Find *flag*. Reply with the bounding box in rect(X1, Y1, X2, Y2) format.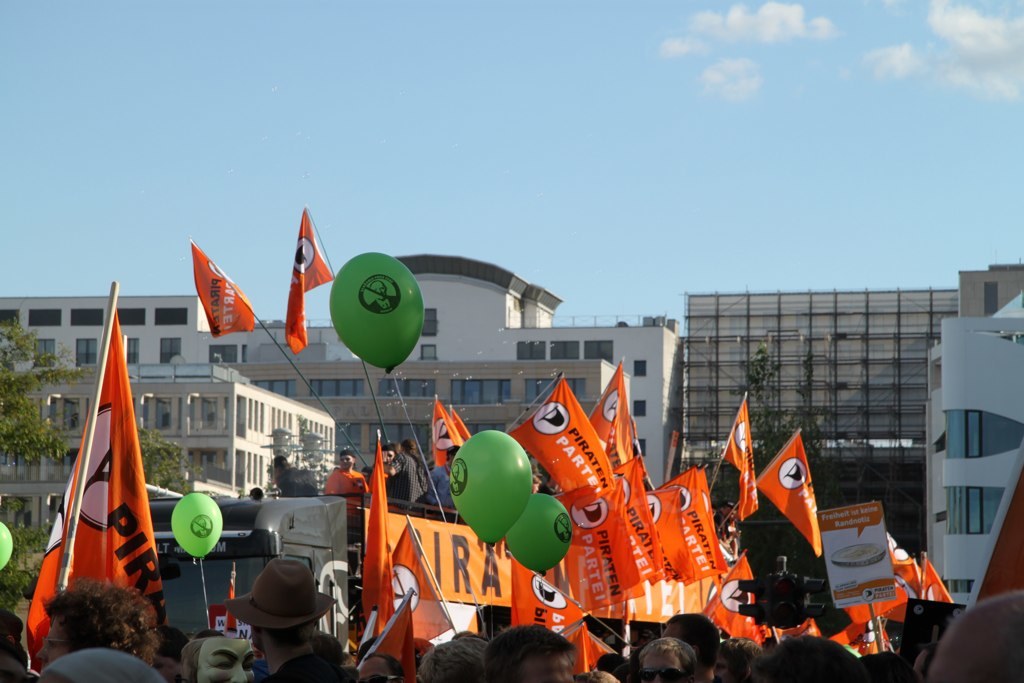
rect(509, 377, 617, 497).
